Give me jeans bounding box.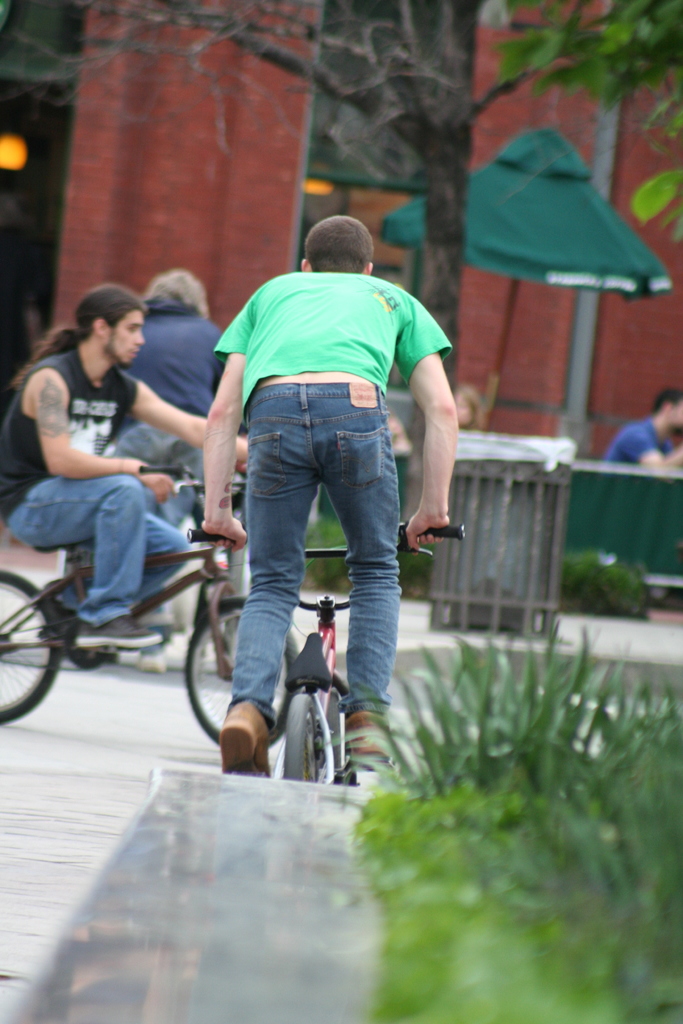
(0, 472, 177, 620).
